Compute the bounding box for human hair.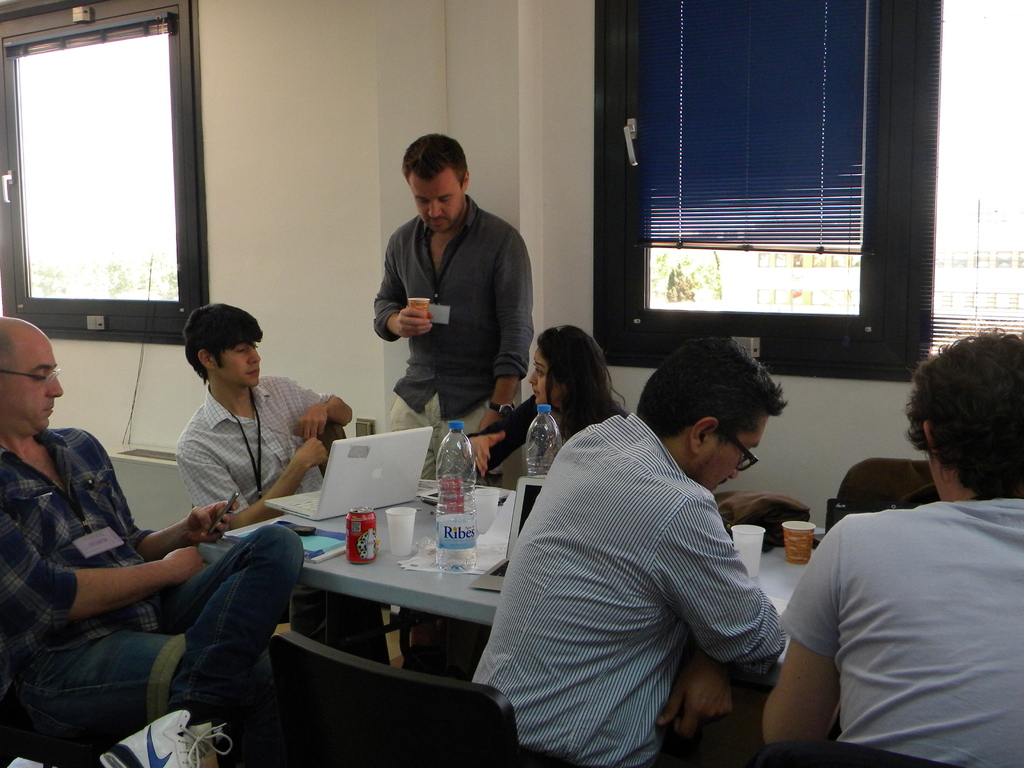
rect(0, 328, 20, 386).
